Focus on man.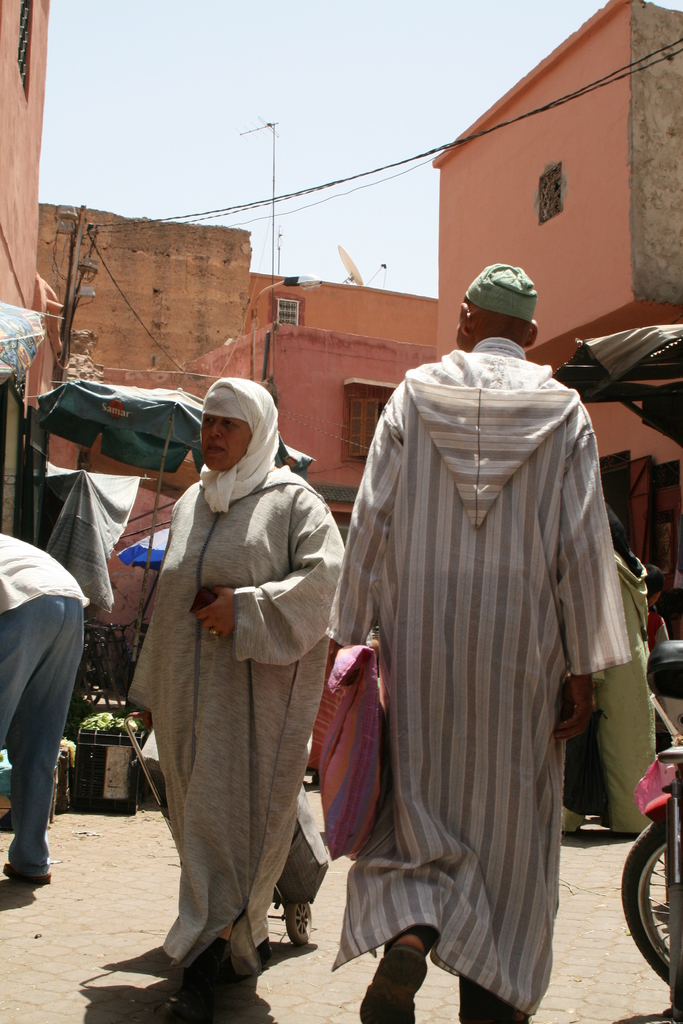
Focused at locate(332, 260, 635, 1023).
